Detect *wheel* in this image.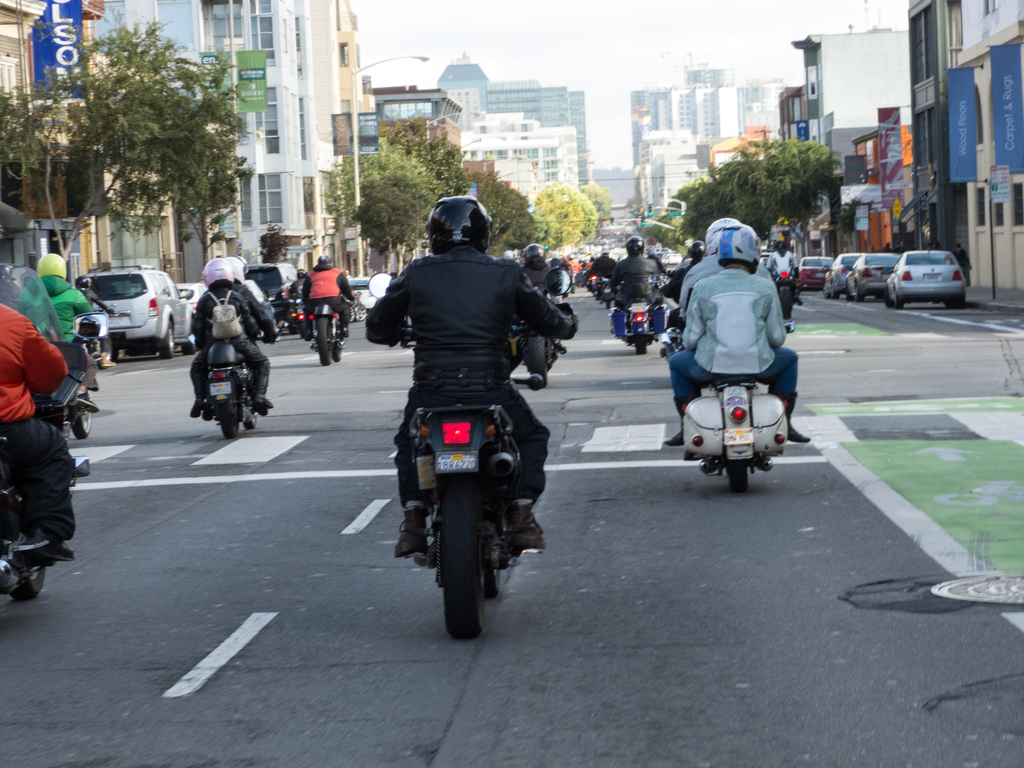
Detection: select_region(632, 331, 646, 355).
